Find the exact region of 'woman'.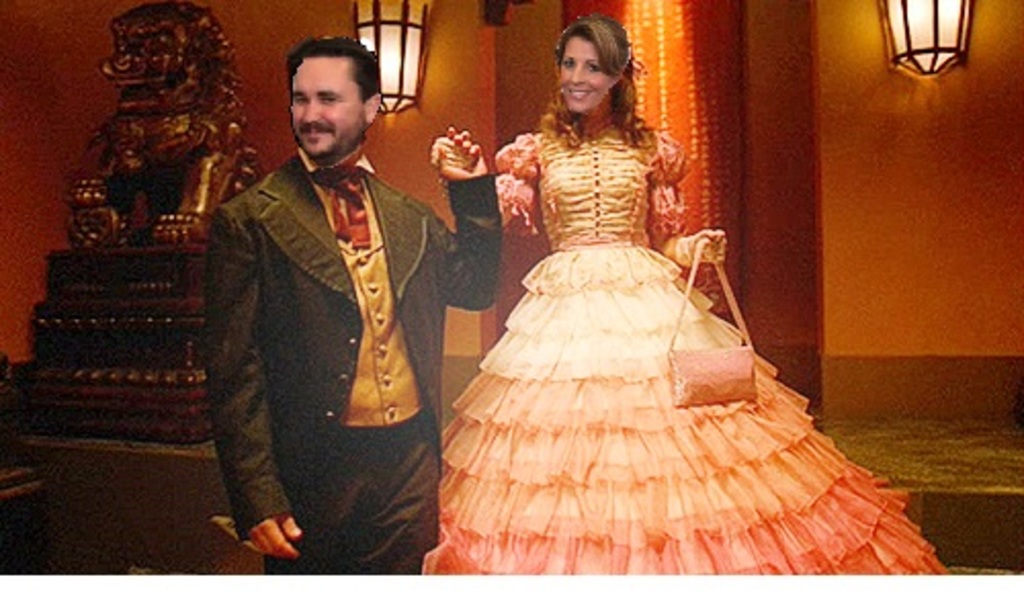
Exact region: <box>453,49,981,553</box>.
